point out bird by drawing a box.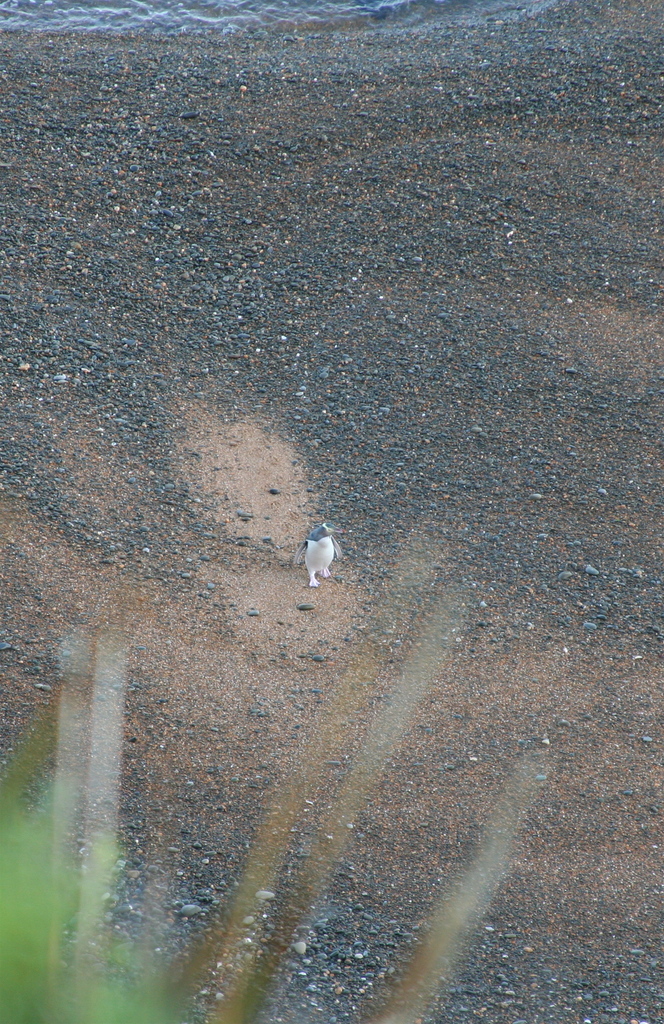
bbox(282, 512, 359, 594).
